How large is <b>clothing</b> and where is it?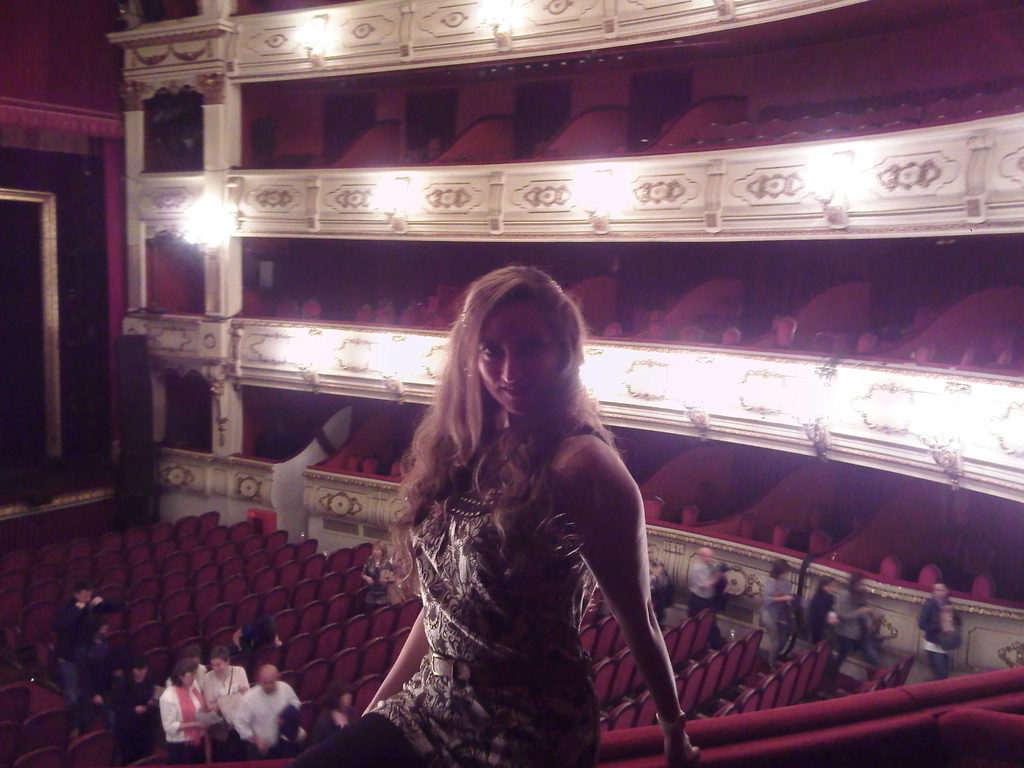
Bounding box: box(758, 574, 792, 661).
